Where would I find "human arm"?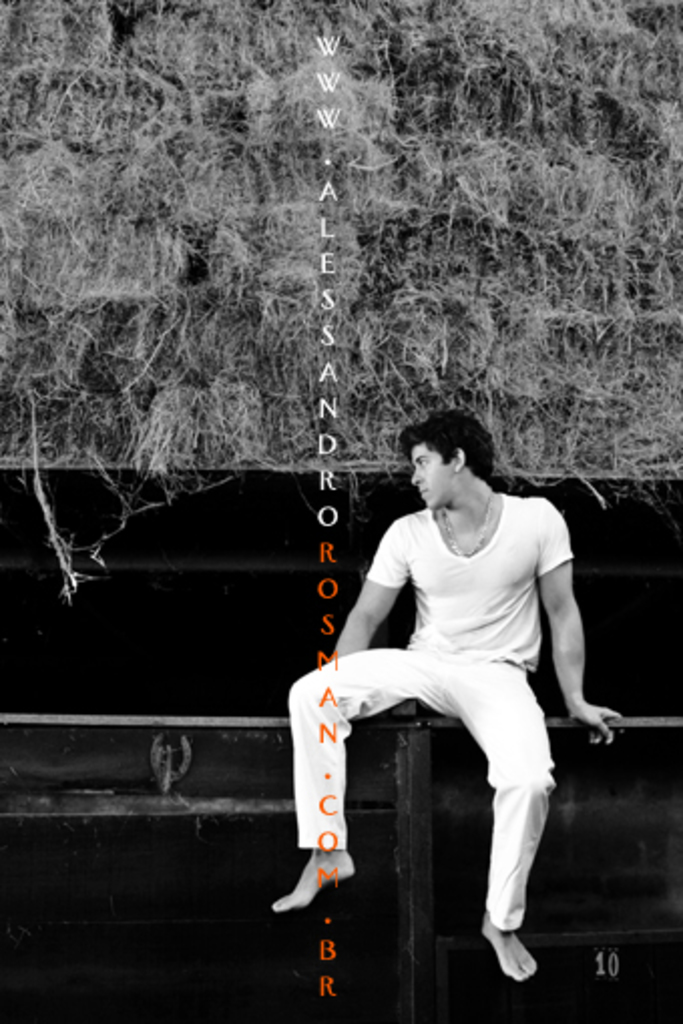
At bbox=[520, 542, 615, 761].
